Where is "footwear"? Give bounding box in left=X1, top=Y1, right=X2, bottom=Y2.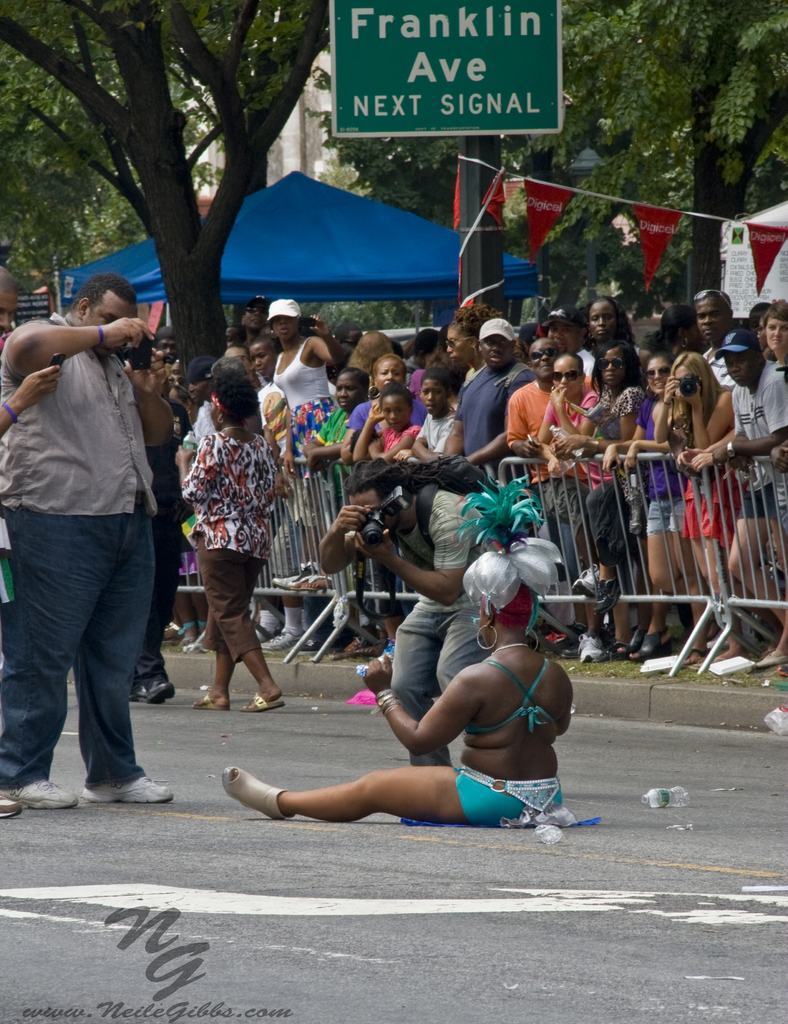
left=85, top=776, right=170, bottom=805.
